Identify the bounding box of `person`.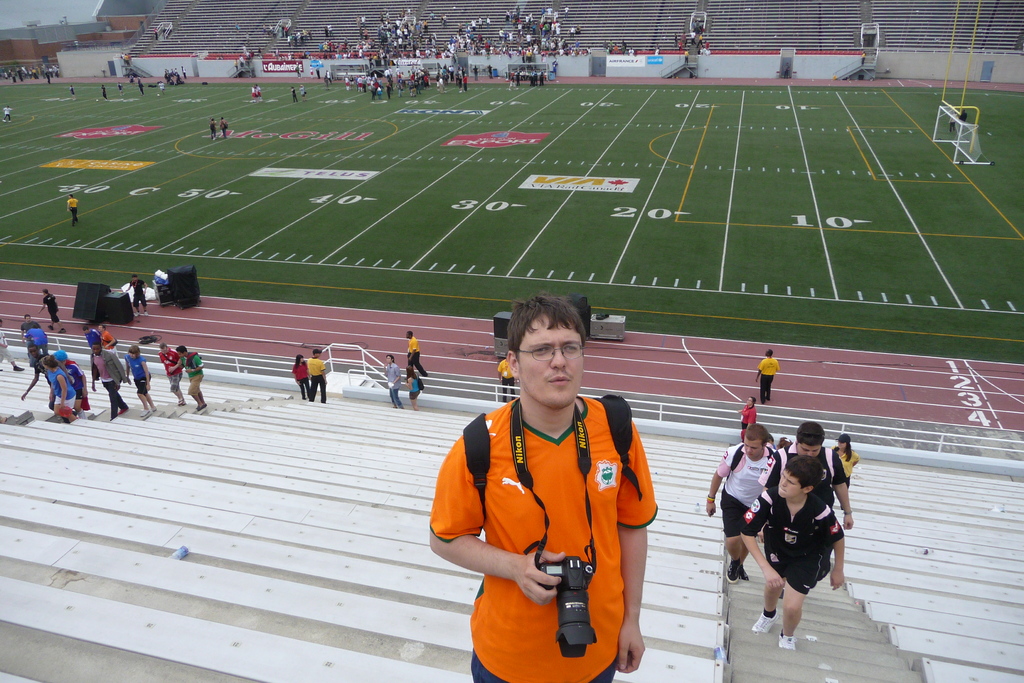
[16,315,38,344].
